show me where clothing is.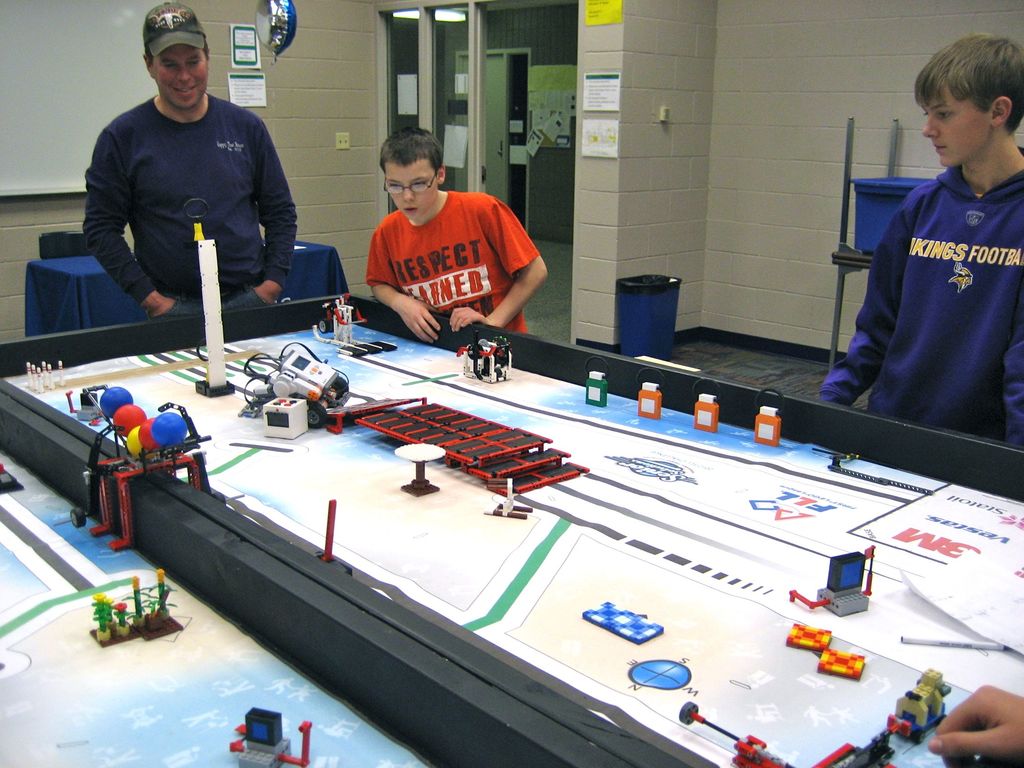
clothing is at box=[842, 118, 1018, 450].
